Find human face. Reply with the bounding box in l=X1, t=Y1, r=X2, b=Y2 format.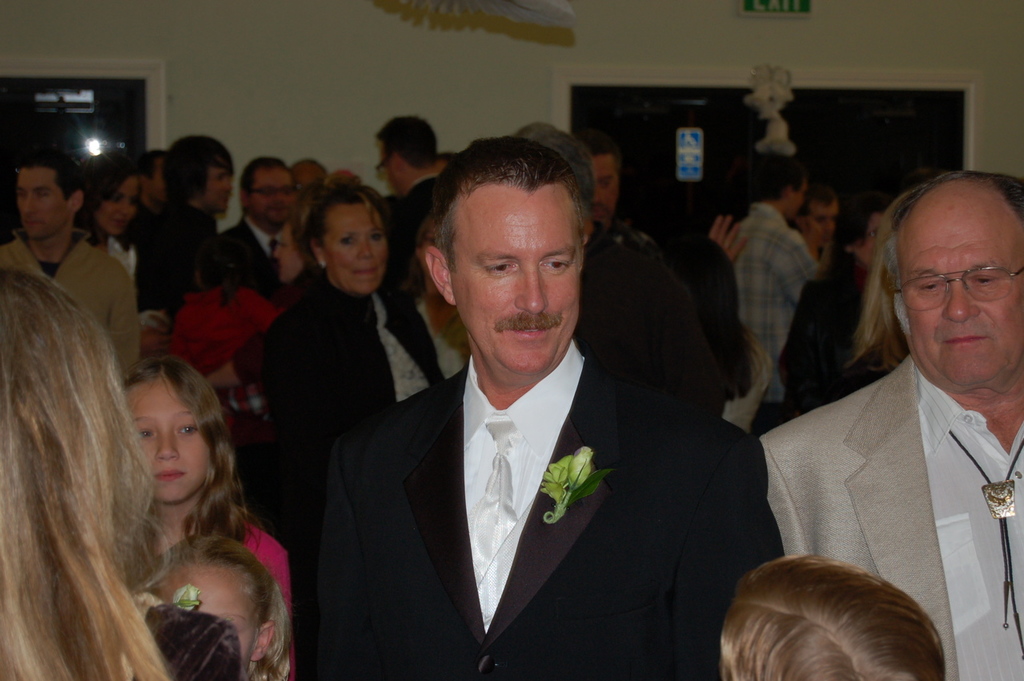
l=898, t=203, r=1023, b=383.
